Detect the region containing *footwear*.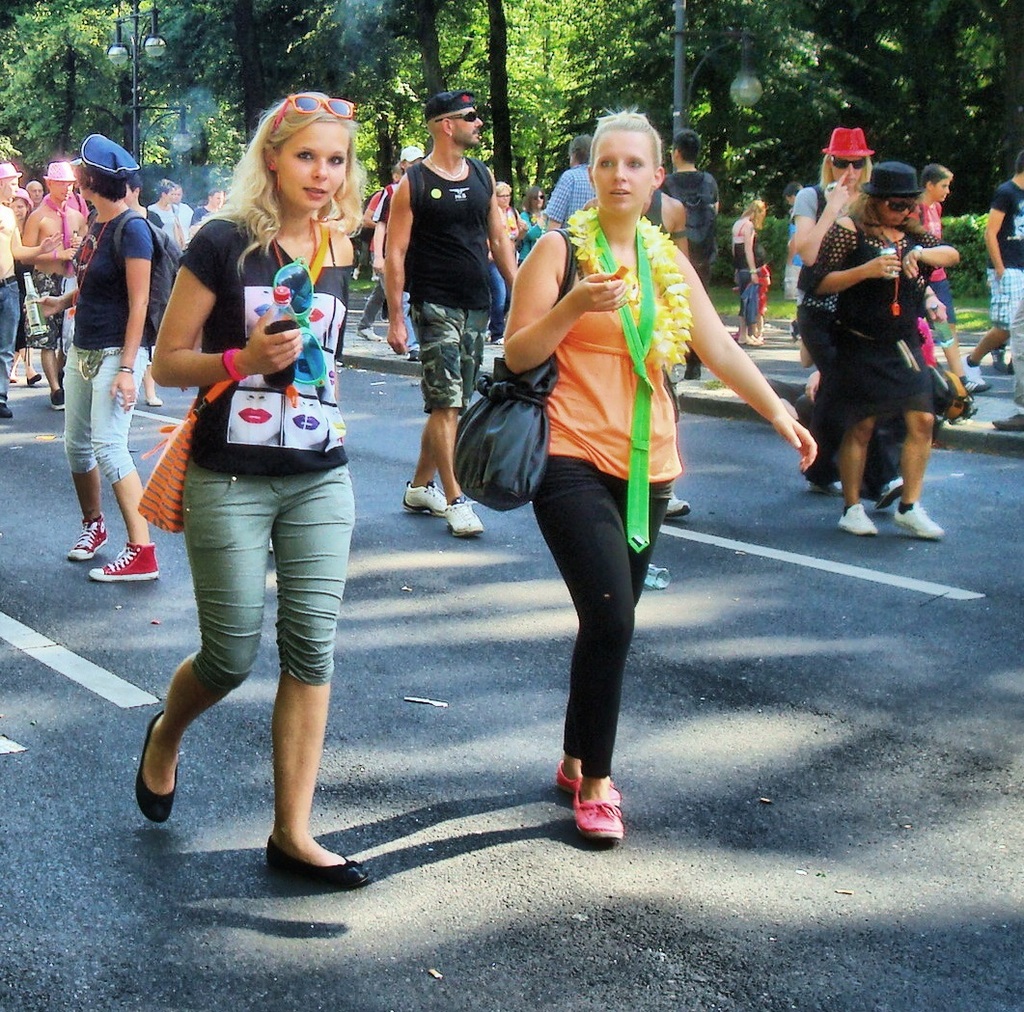
<region>28, 372, 43, 385</region>.
